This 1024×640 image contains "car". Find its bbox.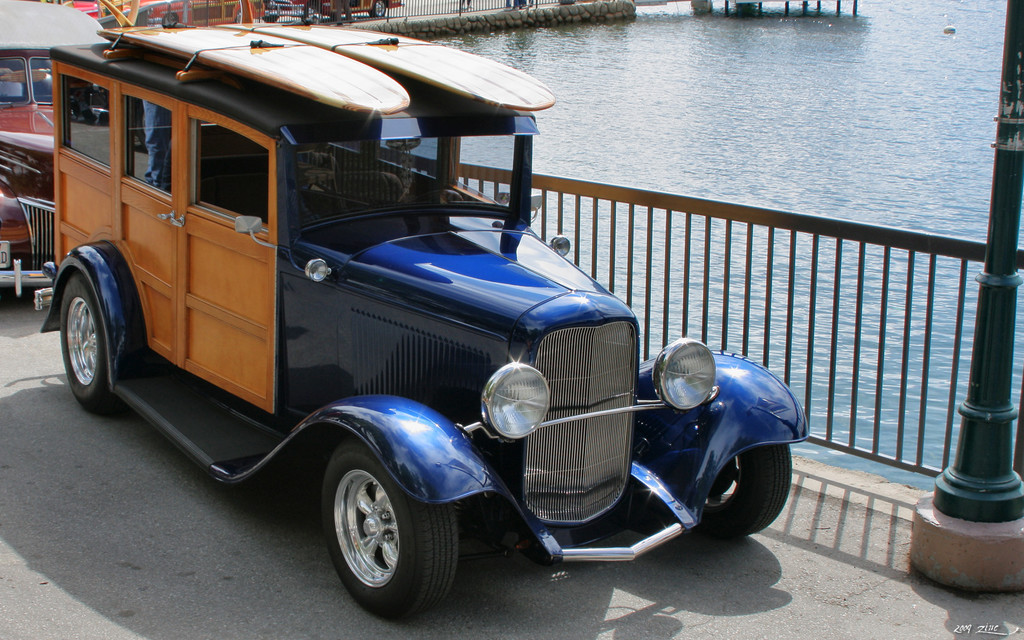
pyautogui.locateOnScreen(111, 0, 260, 31).
